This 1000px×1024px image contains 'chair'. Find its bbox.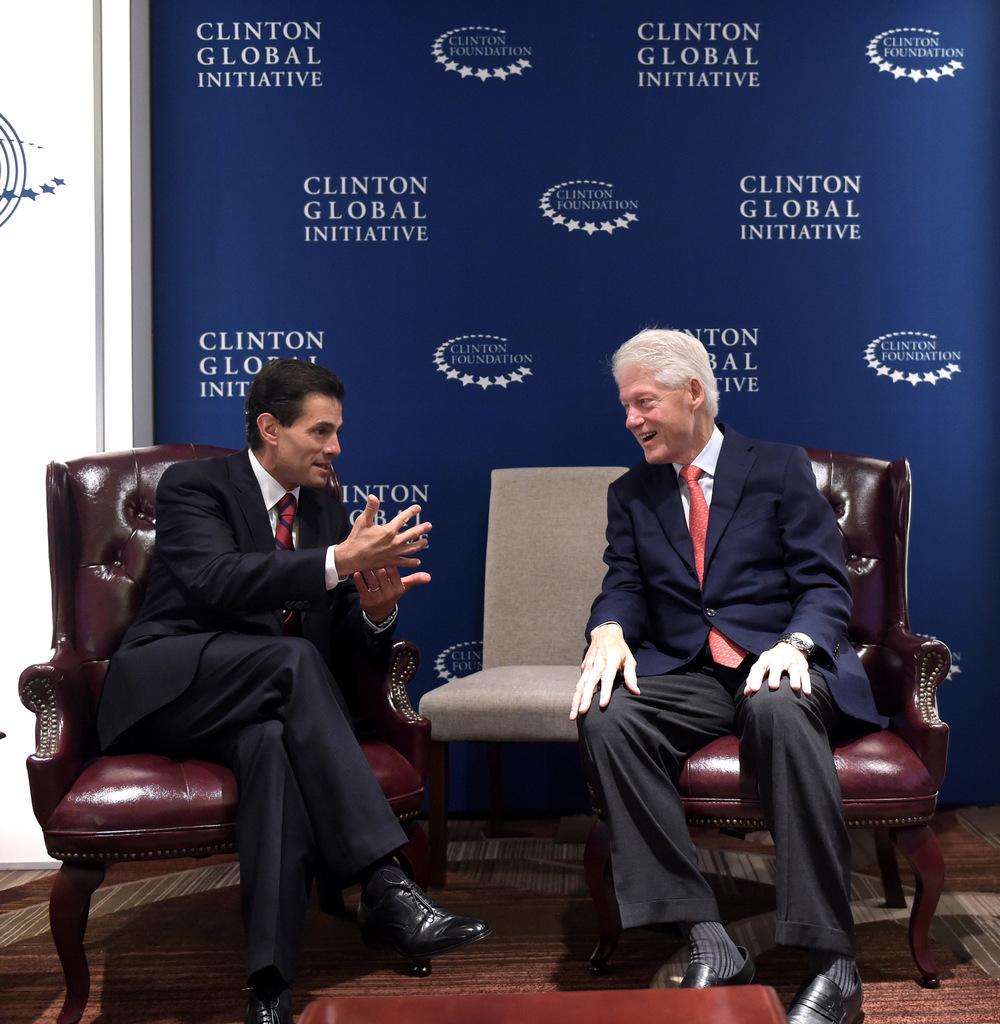
[574, 447, 951, 987].
